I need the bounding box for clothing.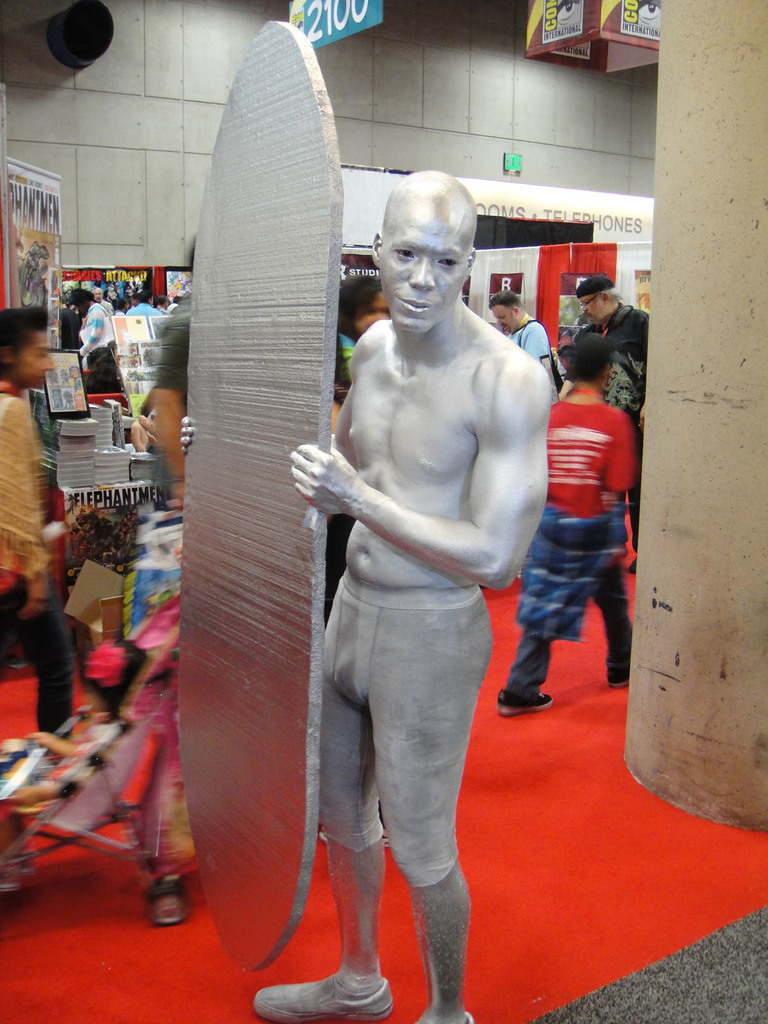
Here it is: left=502, top=319, right=553, bottom=375.
